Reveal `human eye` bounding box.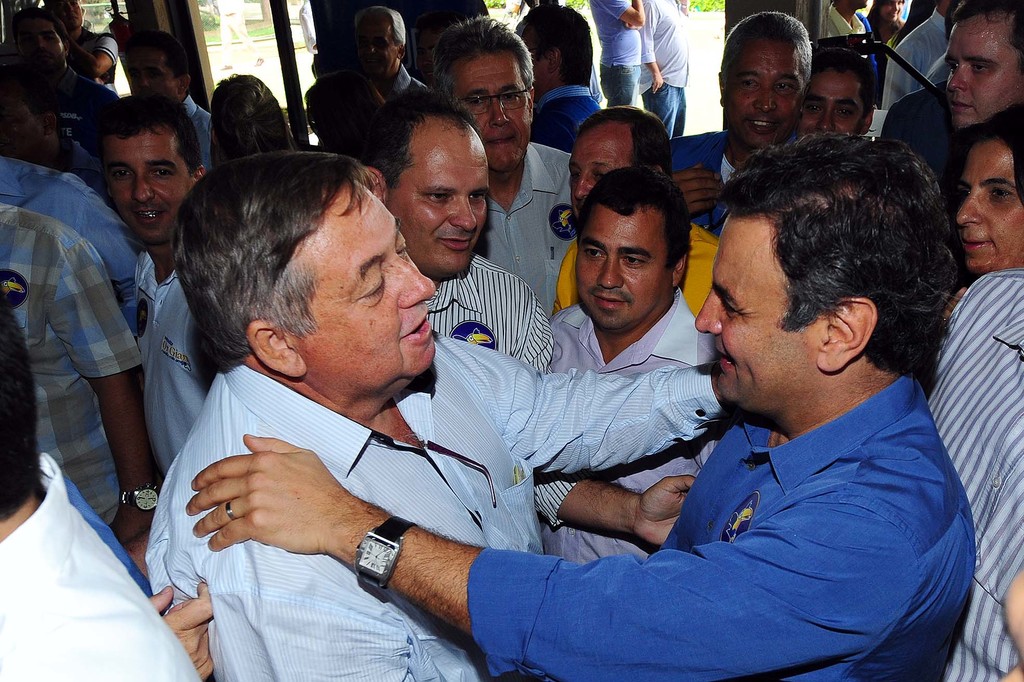
Revealed: [left=972, top=62, right=991, bottom=71].
